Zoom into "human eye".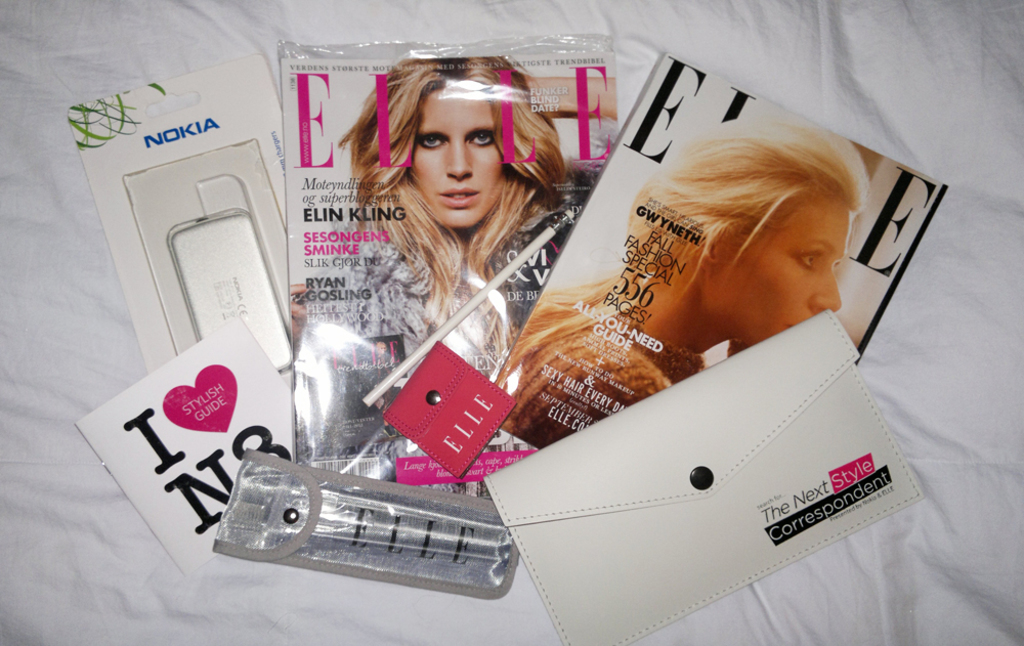
Zoom target: 788,243,824,272.
